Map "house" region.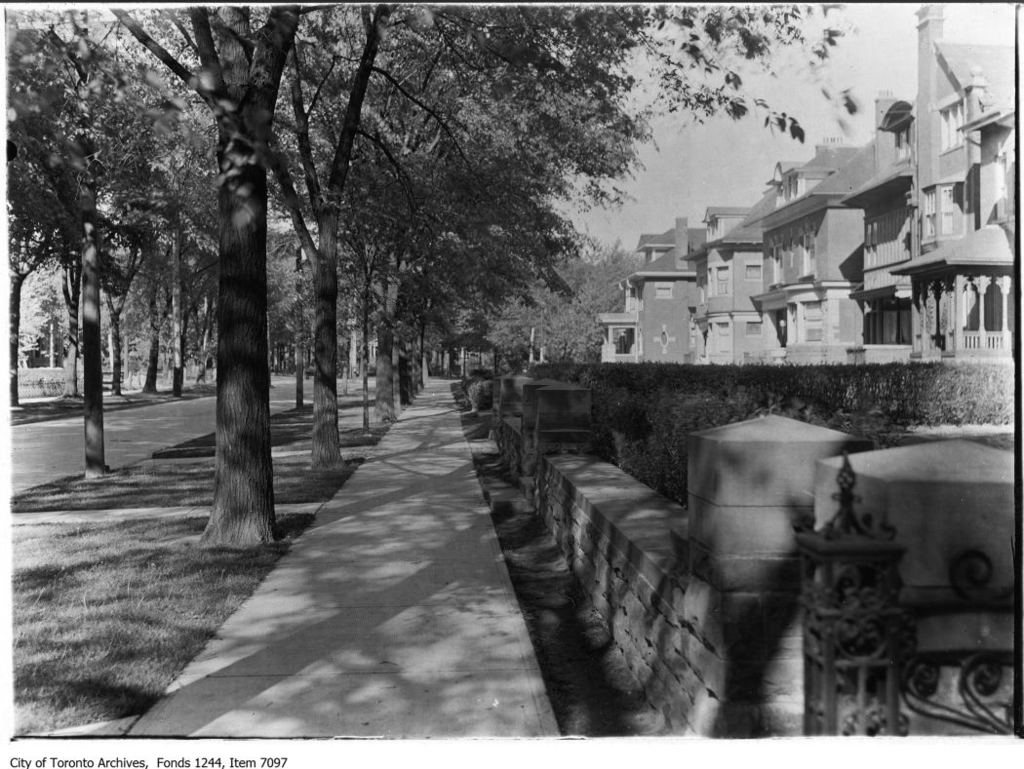
Mapped to {"x1": 593, "y1": 2, "x2": 1019, "y2": 360}.
